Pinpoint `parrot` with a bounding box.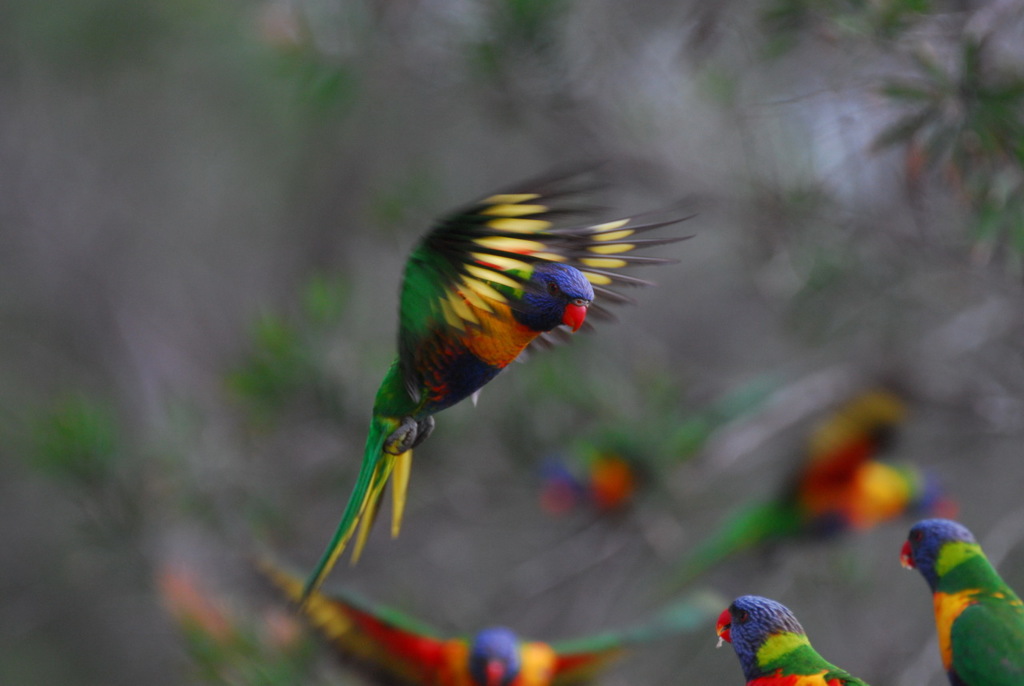
select_region(655, 380, 929, 598).
